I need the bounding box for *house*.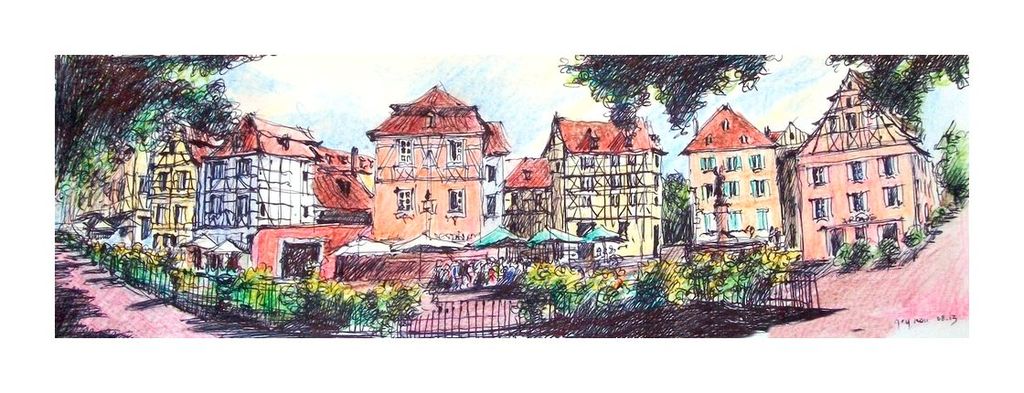
Here it is: pyautogui.locateOnScreen(782, 69, 937, 265).
